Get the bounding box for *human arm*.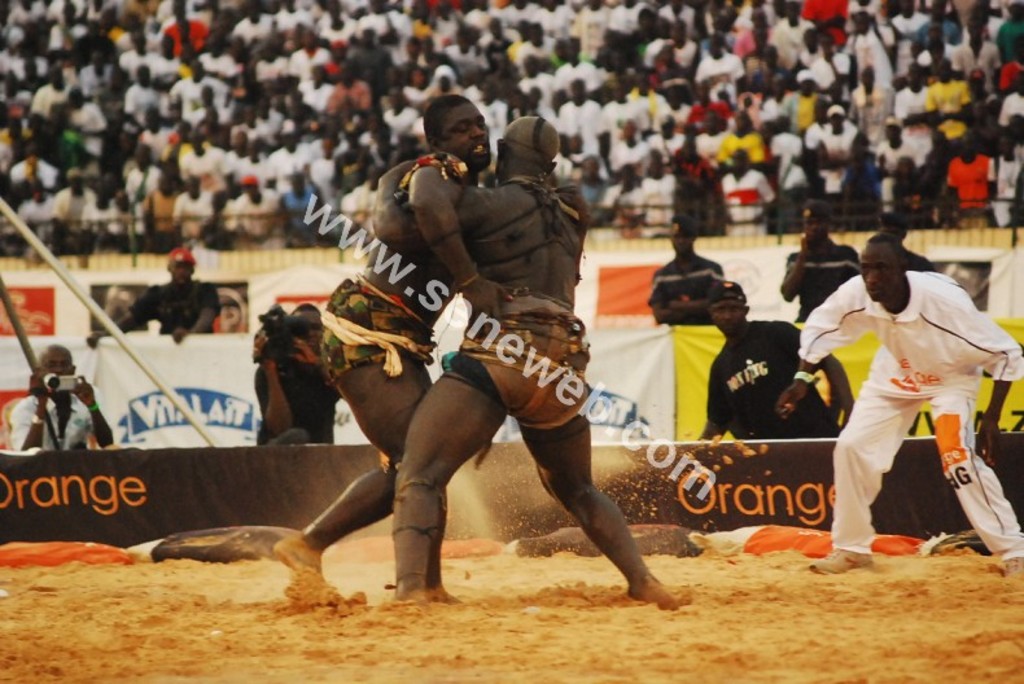
{"x1": 795, "y1": 325, "x2": 857, "y2": 421}.
